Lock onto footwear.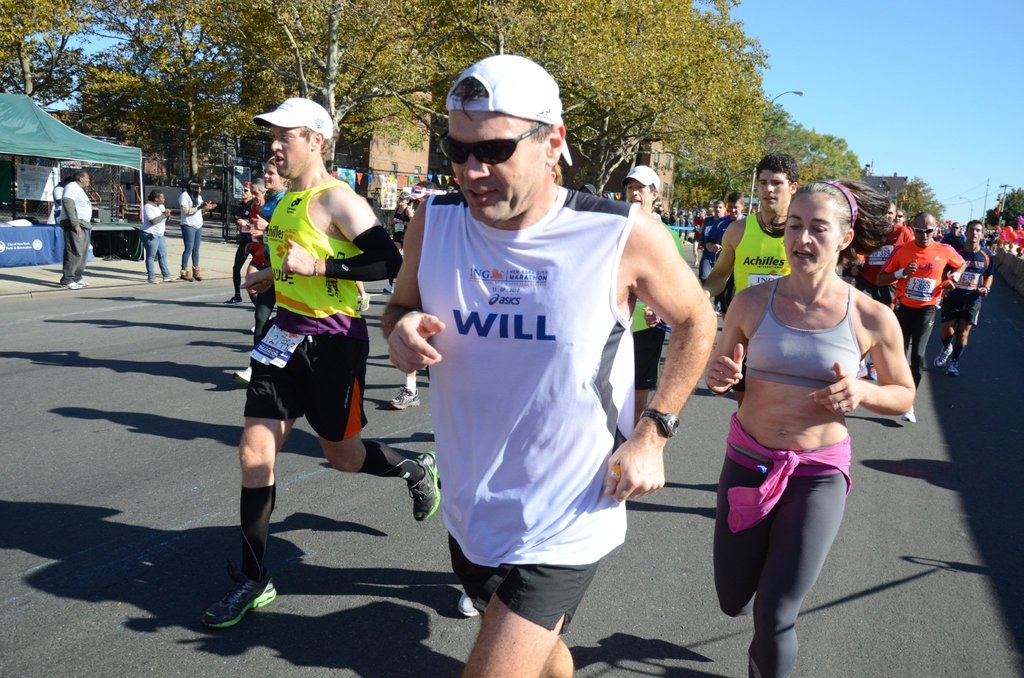
Locked: BBox(253, 311, 275, 337).
